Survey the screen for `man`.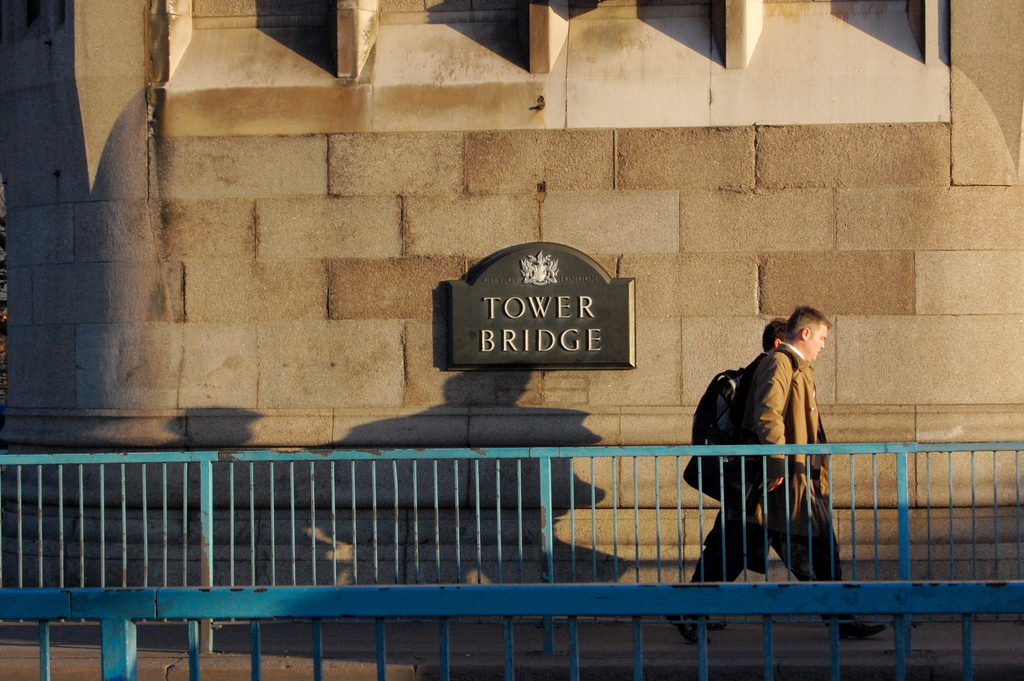
Survey found: x1=695, y1=318, x2=788, y2=576.
